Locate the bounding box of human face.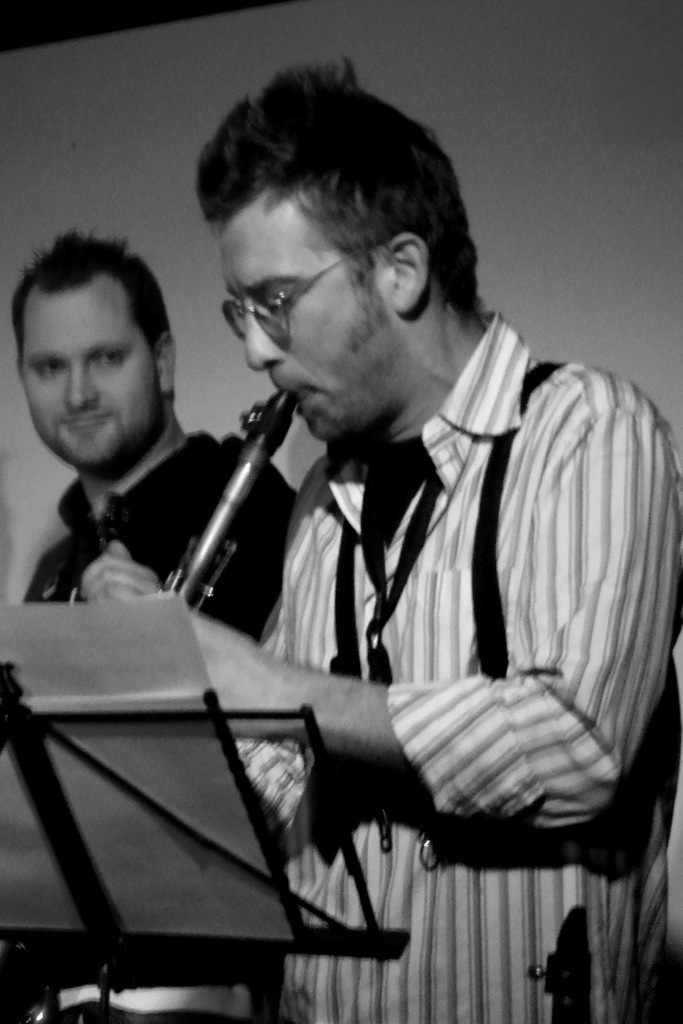
Bounding box: 19,269,152,476.
